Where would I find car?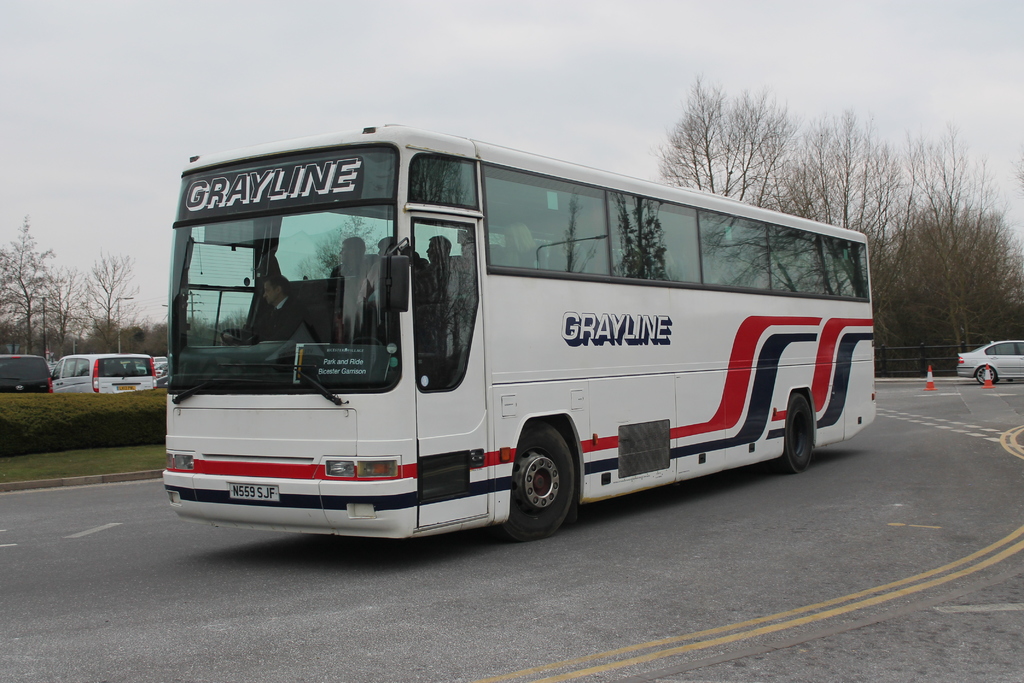
At box(51, 352, 155, 392).
